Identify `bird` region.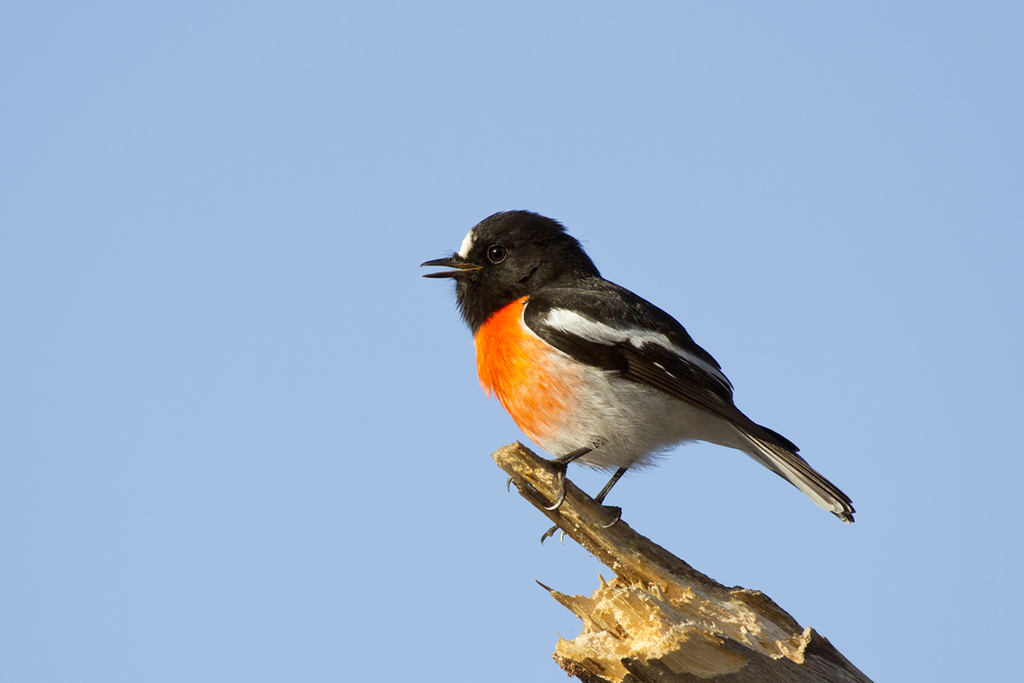
Region: 417,217,866,546.
